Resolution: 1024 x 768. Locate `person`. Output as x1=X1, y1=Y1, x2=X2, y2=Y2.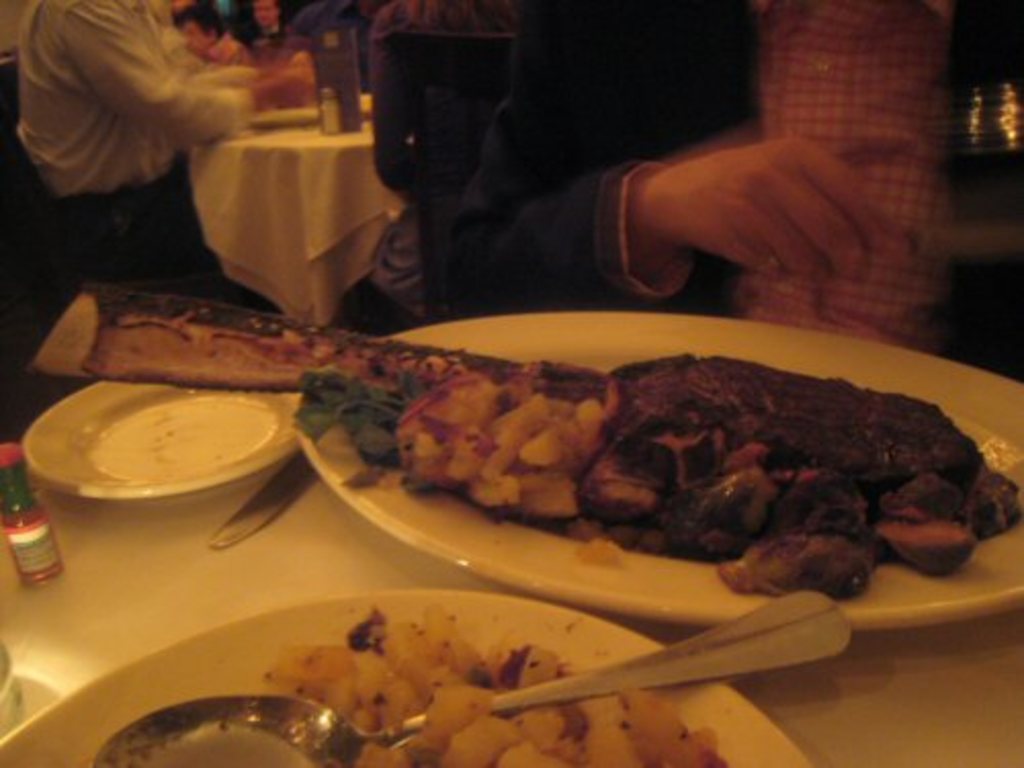
x1=451, y1=0, x2=954, y2=356.
